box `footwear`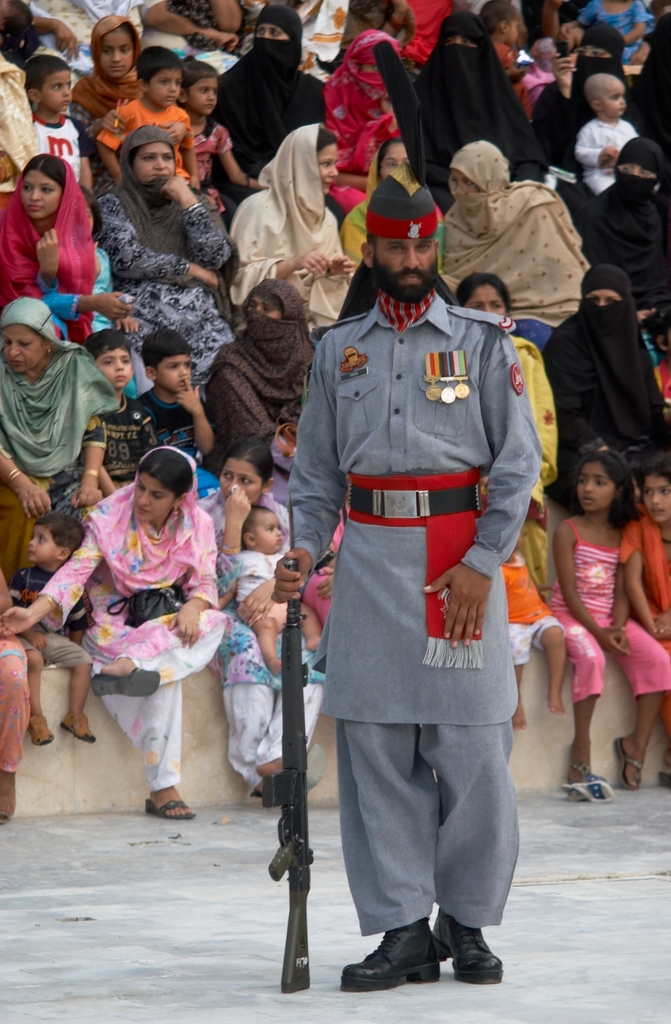
{"left": 143, "top": 793, "right": 206, "bottom": 819}
